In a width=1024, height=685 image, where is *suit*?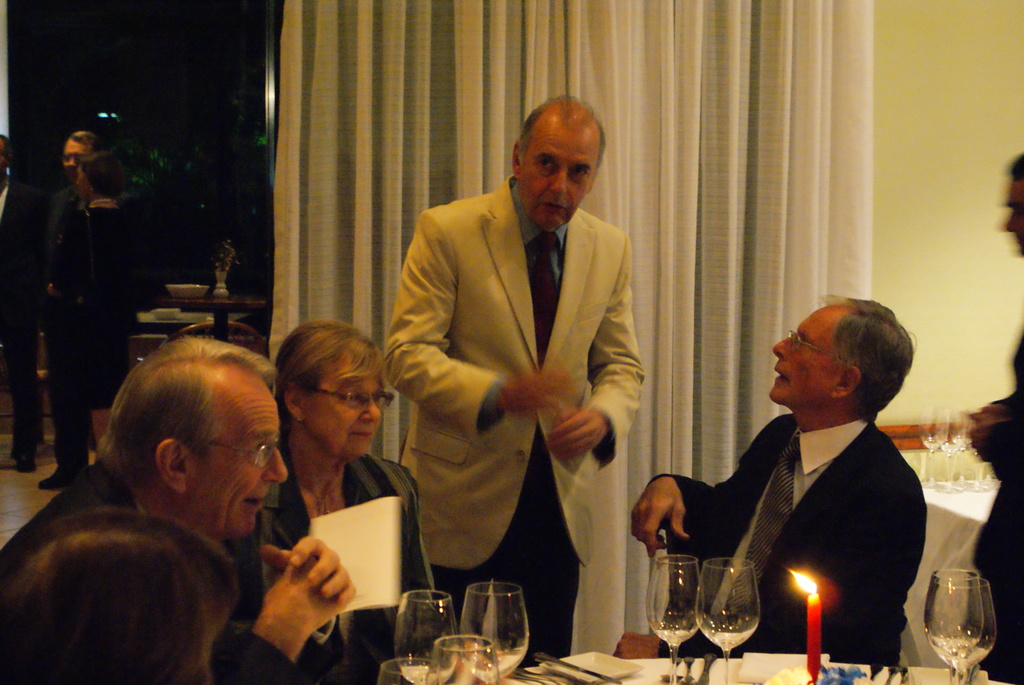
Rect(659, 422, 924, 670).
